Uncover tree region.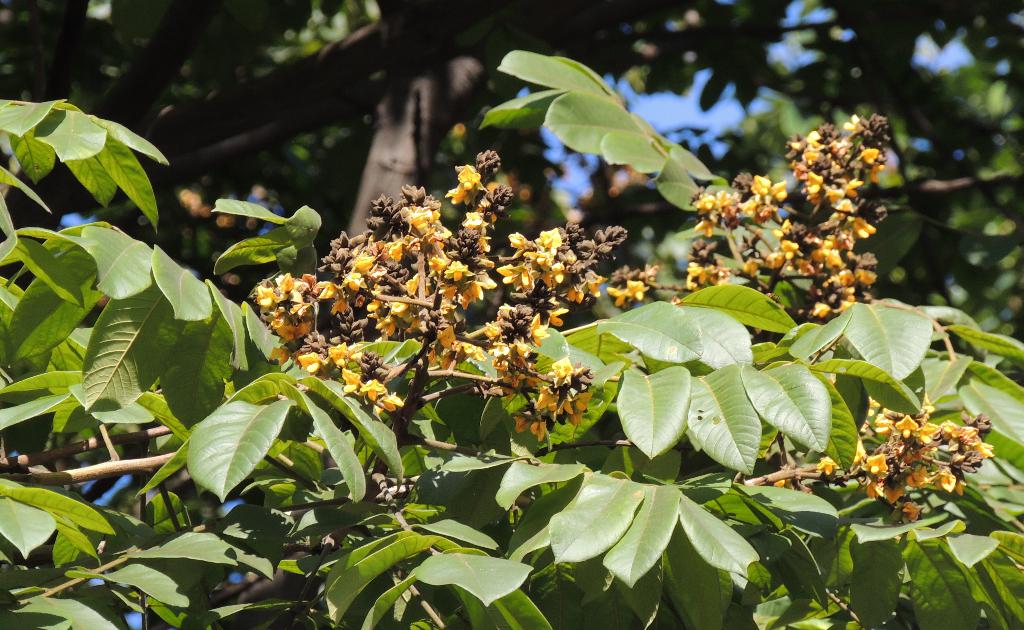
Uncovered: (0, 1, 1023, 629).
